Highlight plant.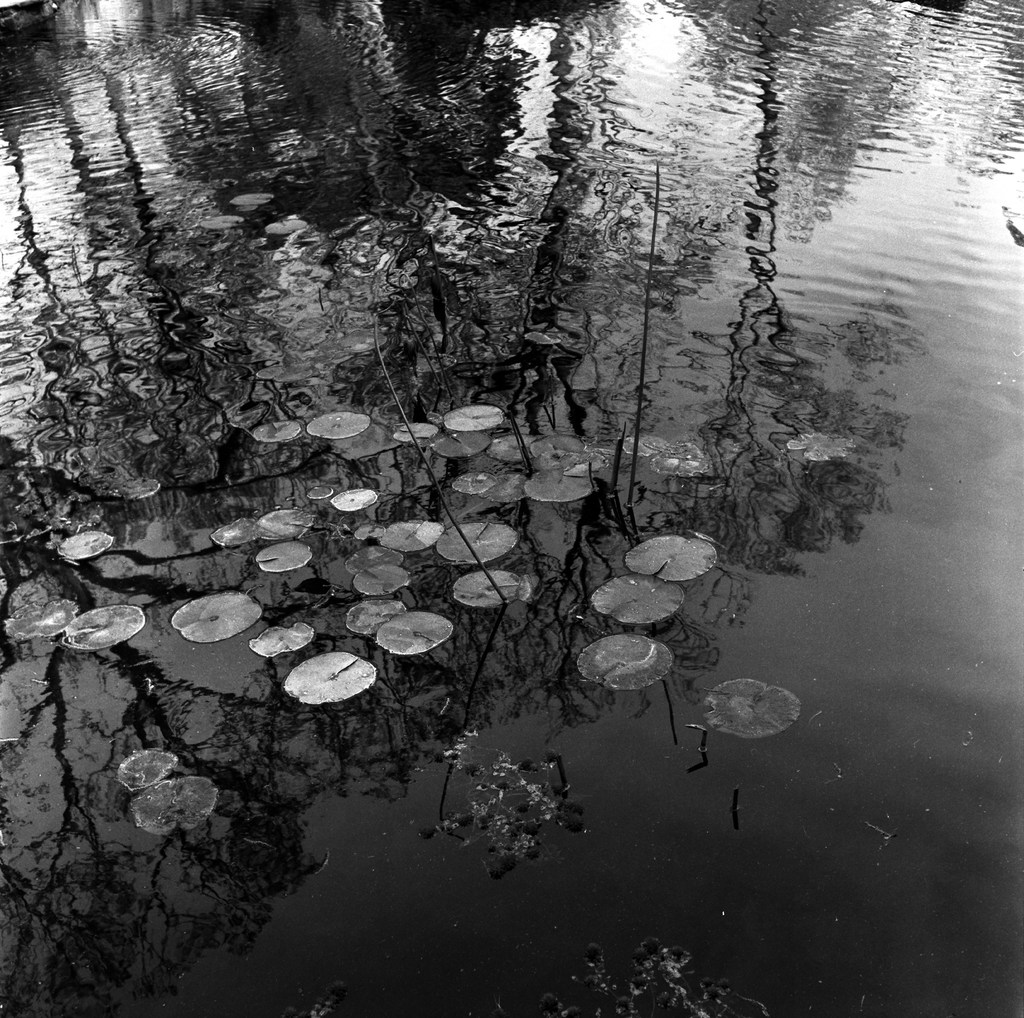
Highlighted region: <region>424, 718, 568, 910</region>.
